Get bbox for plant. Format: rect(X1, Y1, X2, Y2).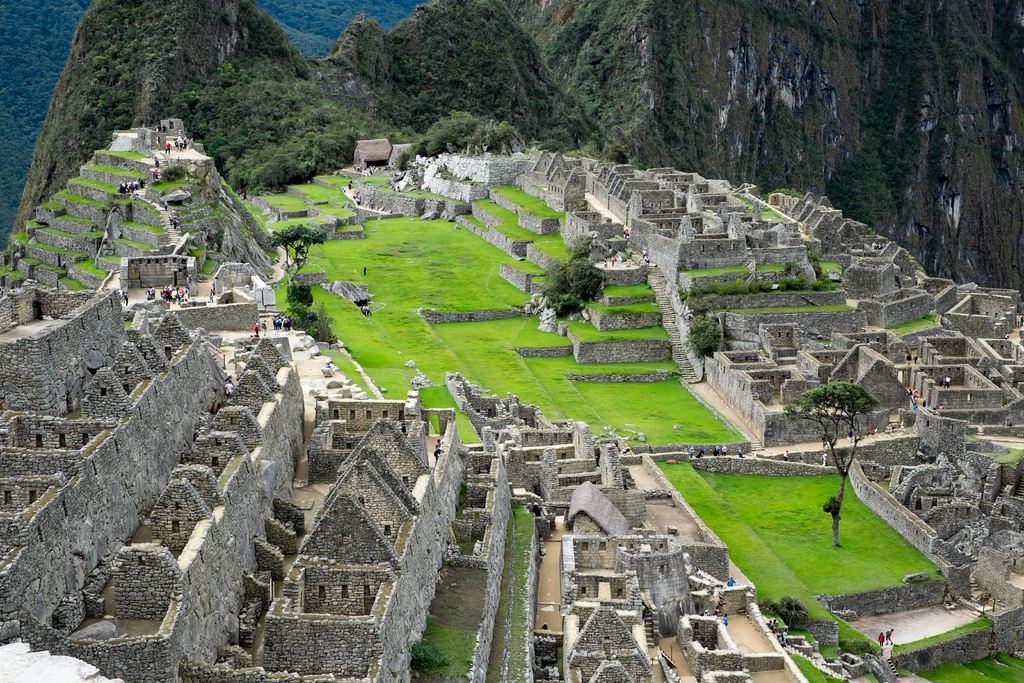
rect(812, 369, 893, 458).
